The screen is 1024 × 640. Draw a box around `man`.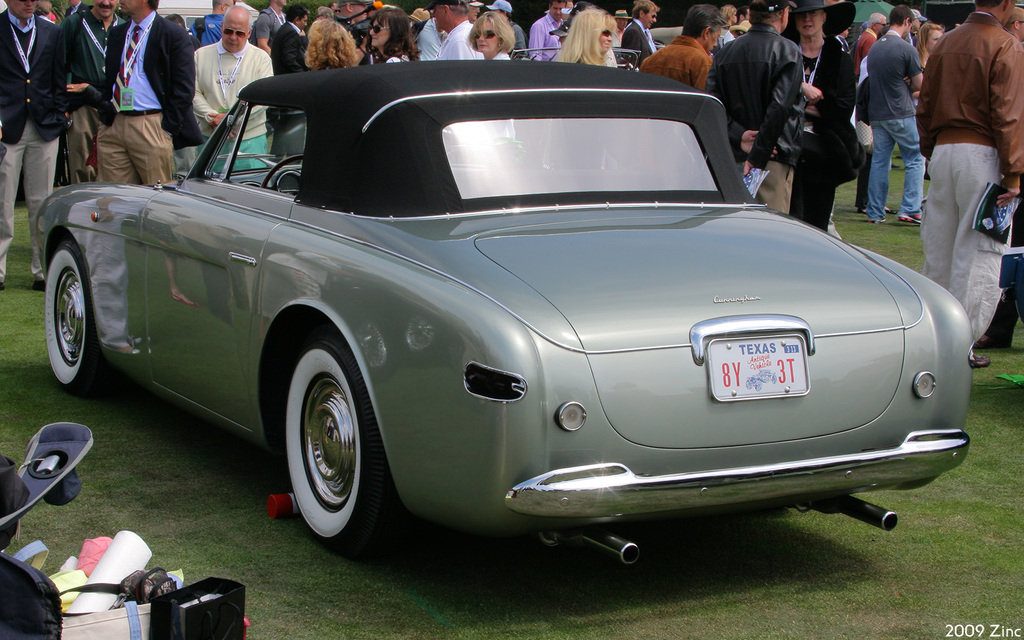
bbox=(63, 0, 125, 183).
